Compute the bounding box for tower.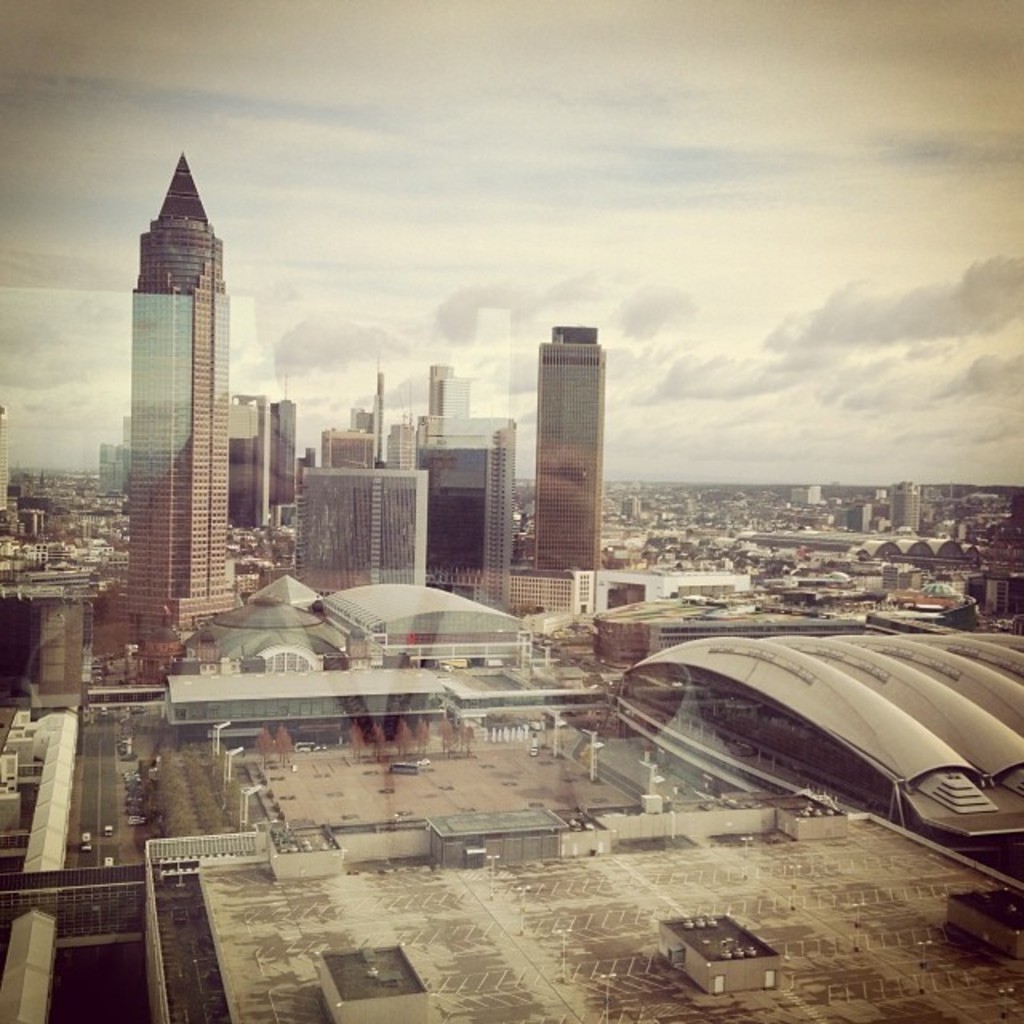
box=[226, 390, 277, 538].
